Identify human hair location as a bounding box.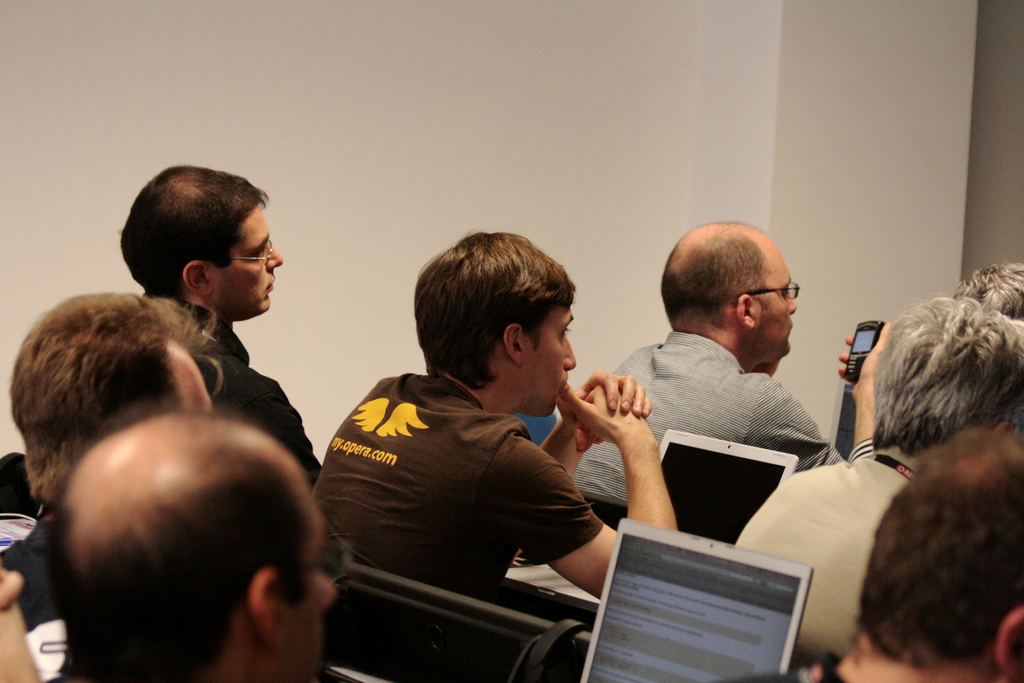
{"x1": 857, "y1": 429, "x2": 1023, "y2": 659}.
